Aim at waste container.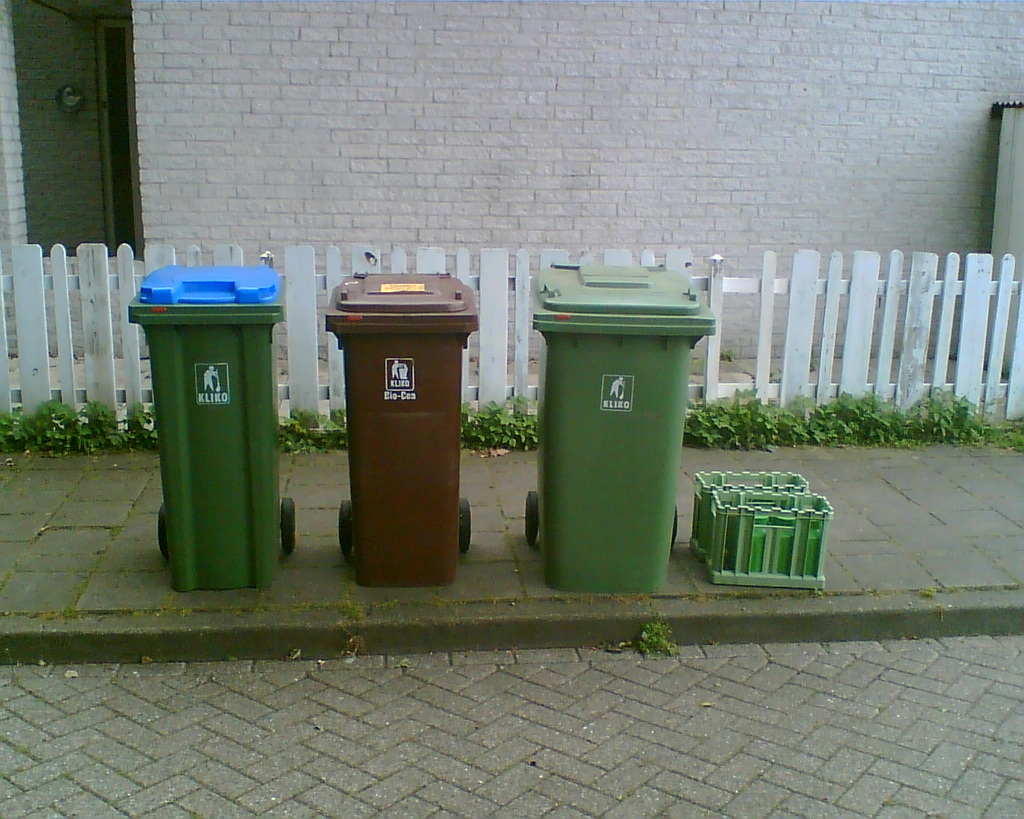
Aimed at locate(524, 262, 710, 596).
